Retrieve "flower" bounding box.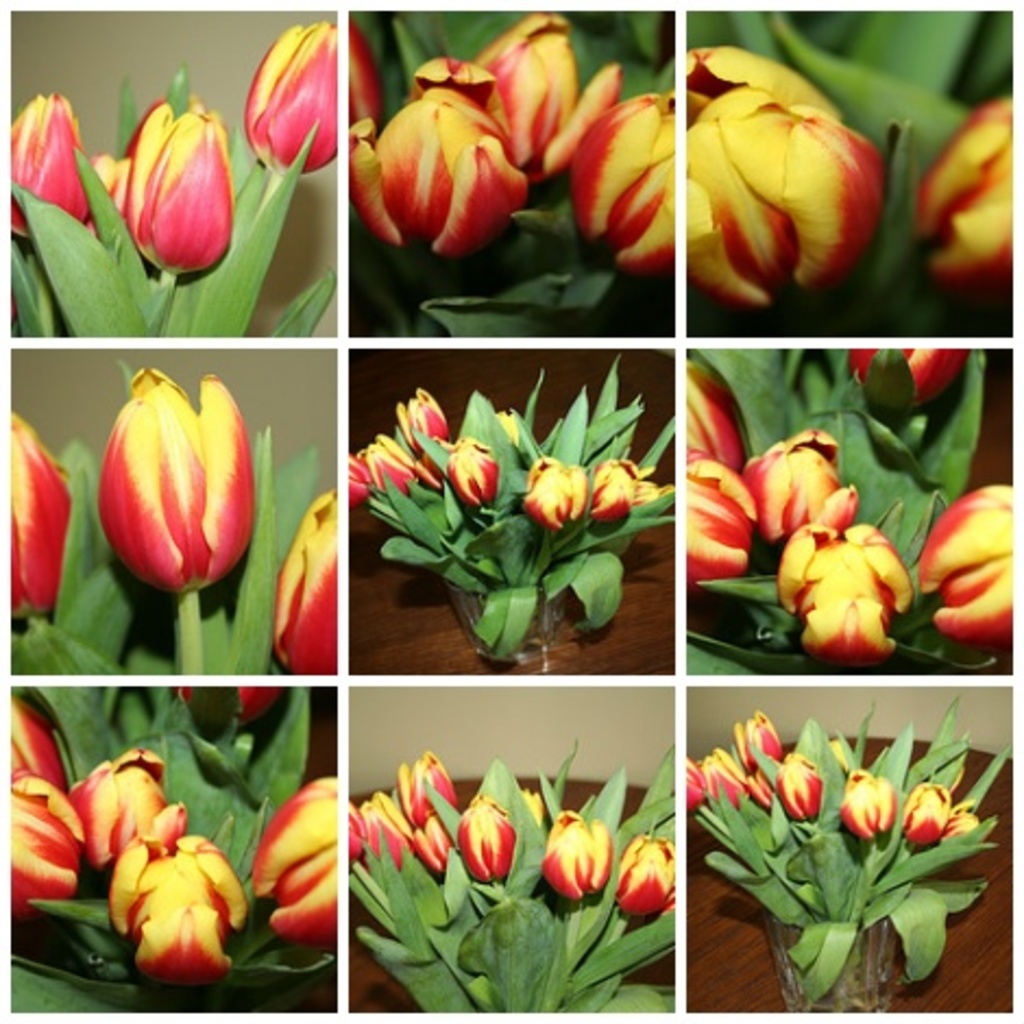
Bounding box: bbox=(4, 407, 74, 630).
